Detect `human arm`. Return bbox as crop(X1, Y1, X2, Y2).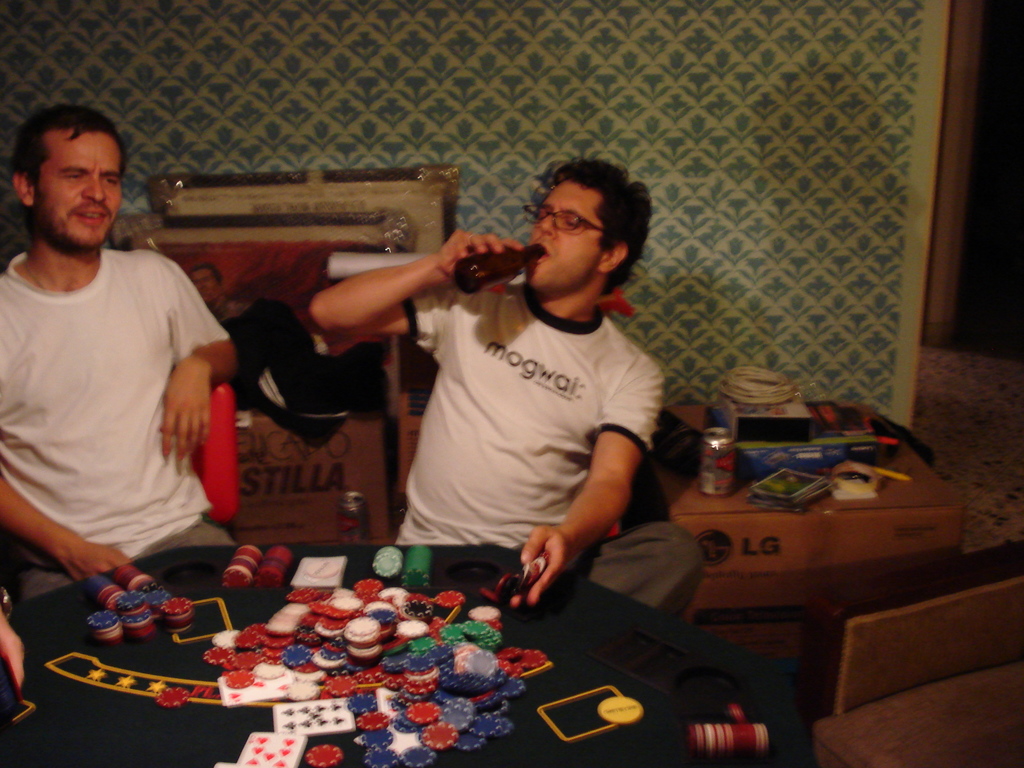
crop(502, 341, 664, 610).
